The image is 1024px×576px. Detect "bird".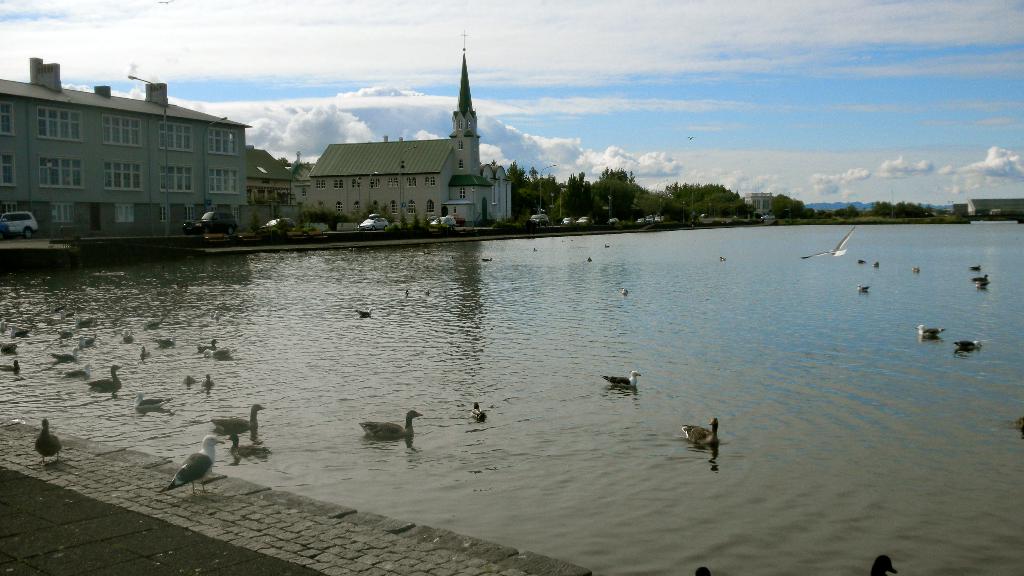
Detection: detection(950, 340, 980, 351).
